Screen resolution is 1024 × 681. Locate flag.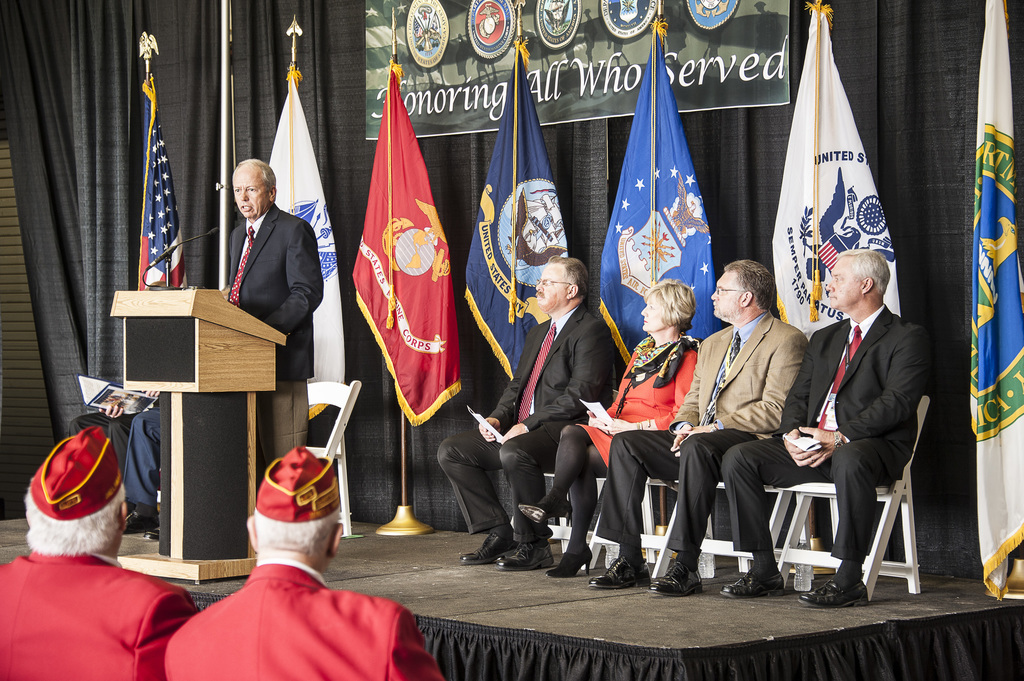
box=[267, 67, 347, 382].
